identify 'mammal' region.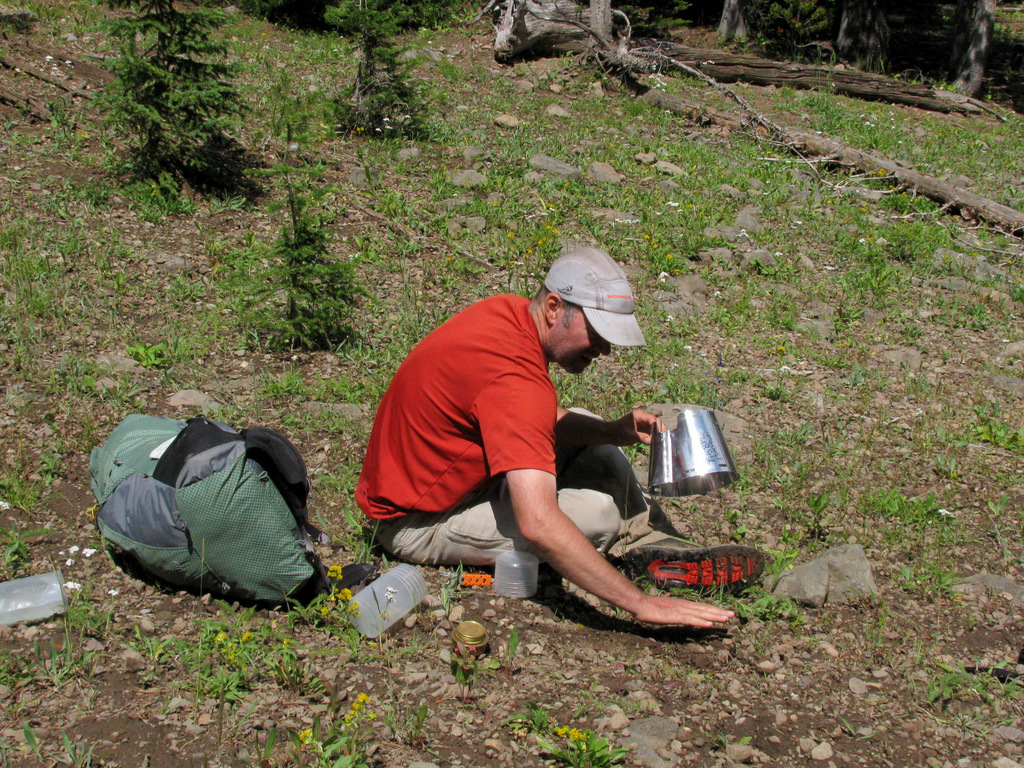
Region: bbox=[349, 251, 727, 608].
